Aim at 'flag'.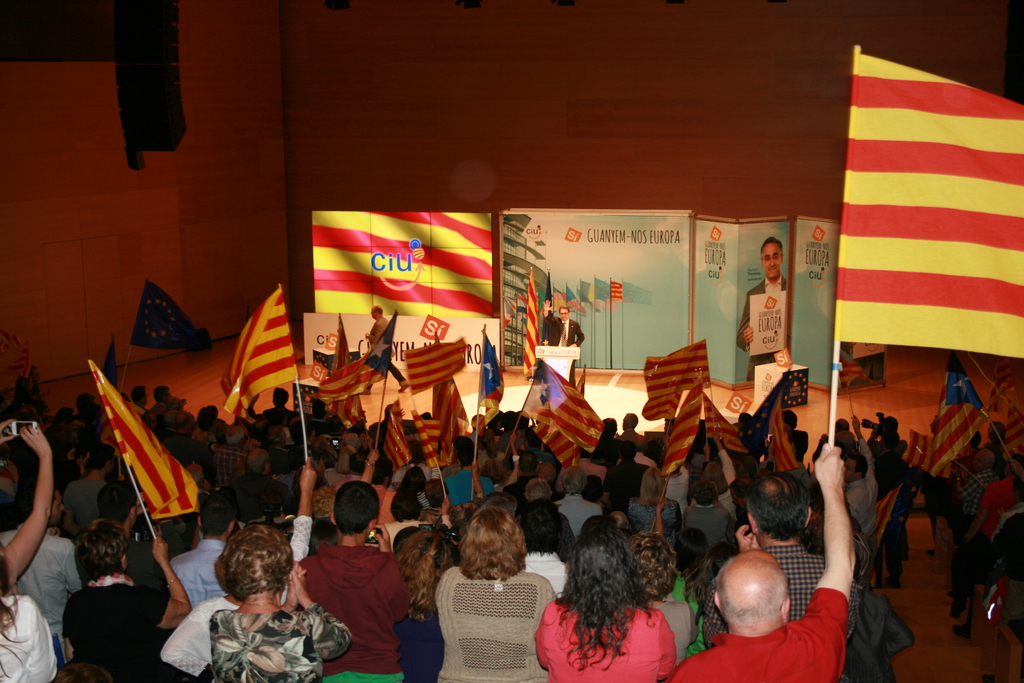
Aimed at <box>478,333,504,424</box>.
